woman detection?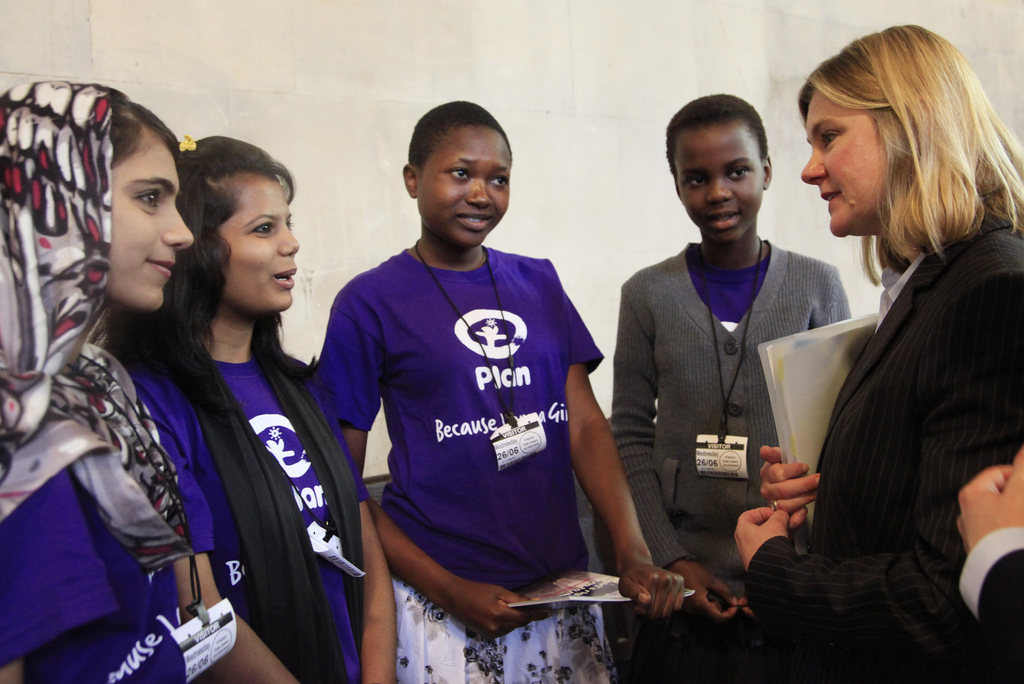
{"x1": 0, "y1": 79, "x2": 206, "y2": 683}
